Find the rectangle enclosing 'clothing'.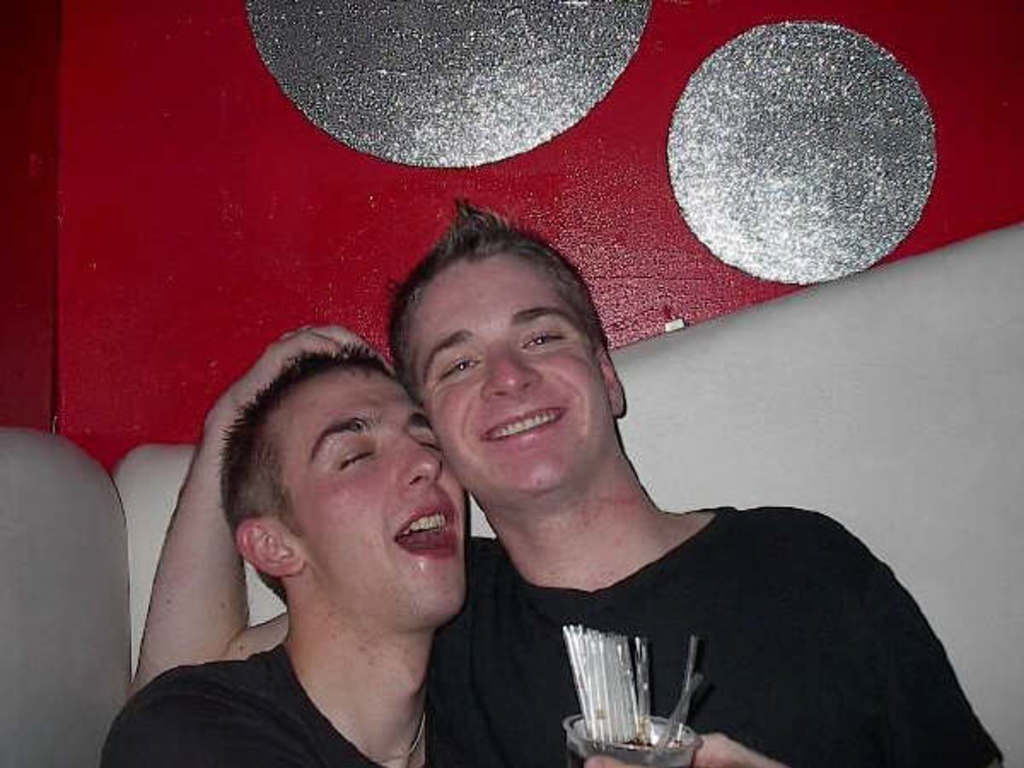
<box>94,643,396,766</box>.
